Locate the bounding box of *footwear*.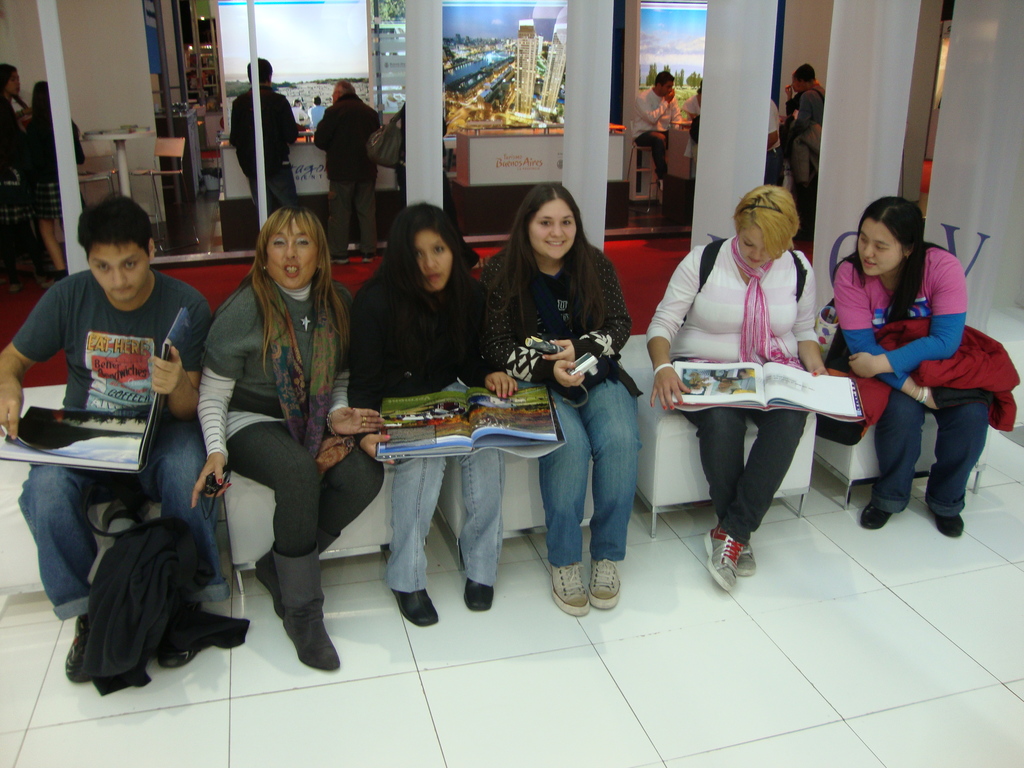
Bounding box: BBox(43, 277, 56, 286).
